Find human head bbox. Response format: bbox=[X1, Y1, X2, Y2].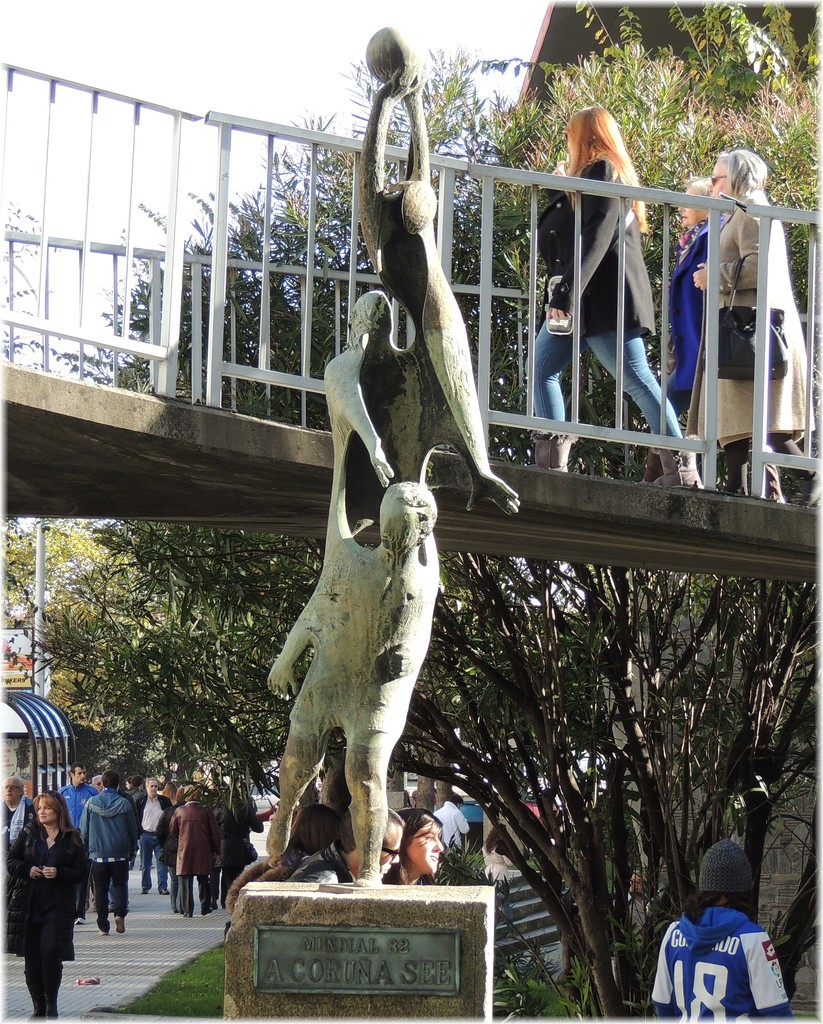
bbox=[332, 803, 407, 877].
